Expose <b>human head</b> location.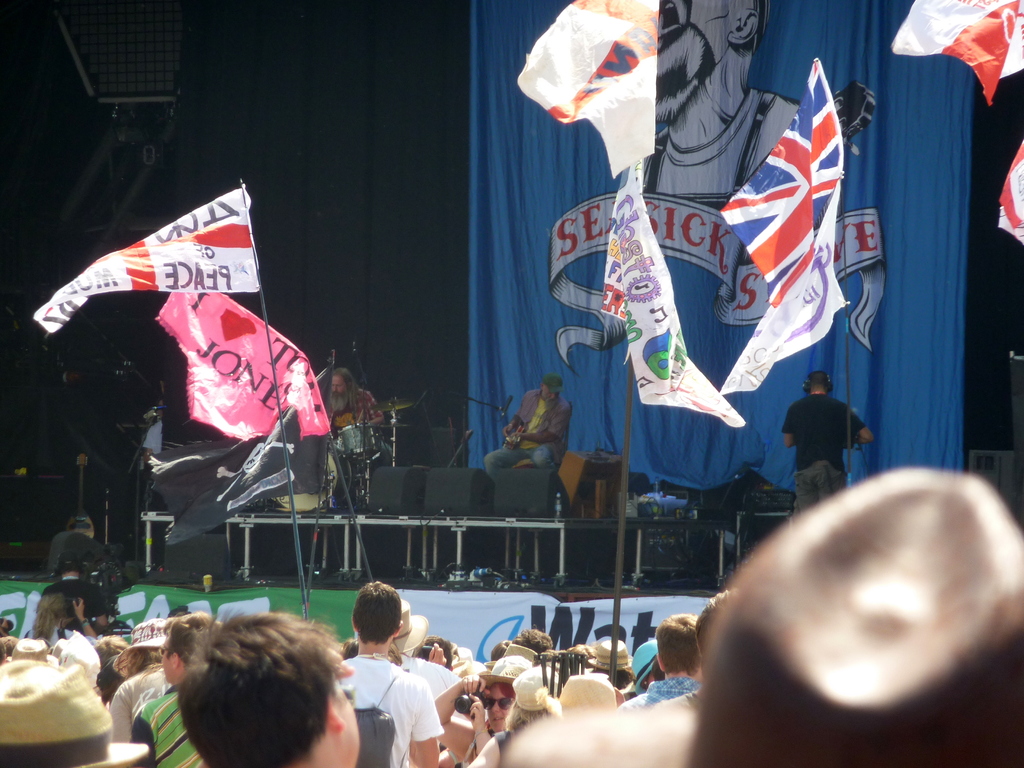
Exposed at box=[171, 604, 189, 618].
